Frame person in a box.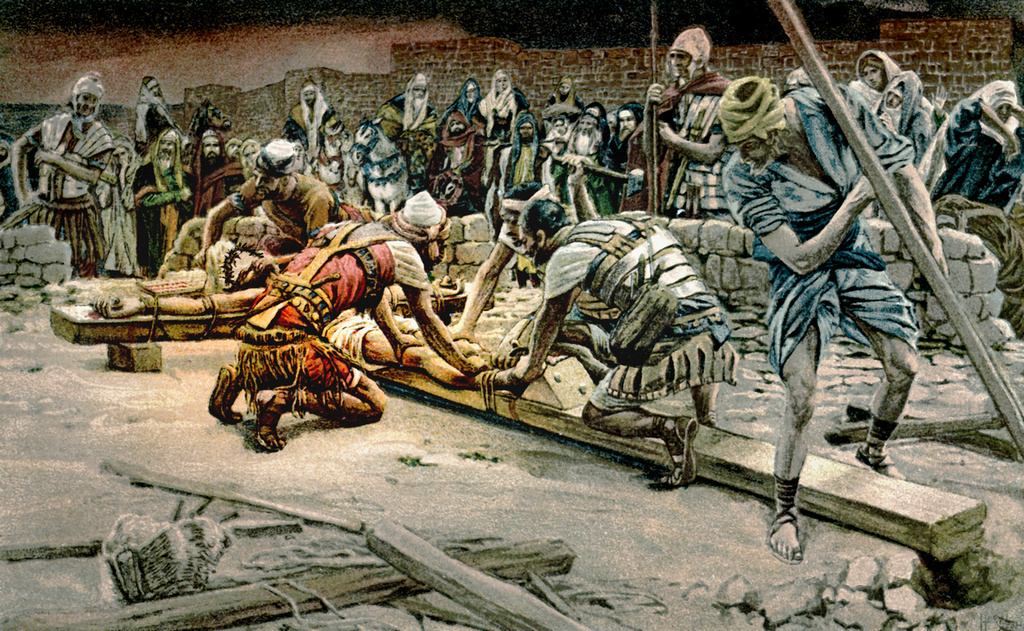
Rect(383, 71, 434, 170).
